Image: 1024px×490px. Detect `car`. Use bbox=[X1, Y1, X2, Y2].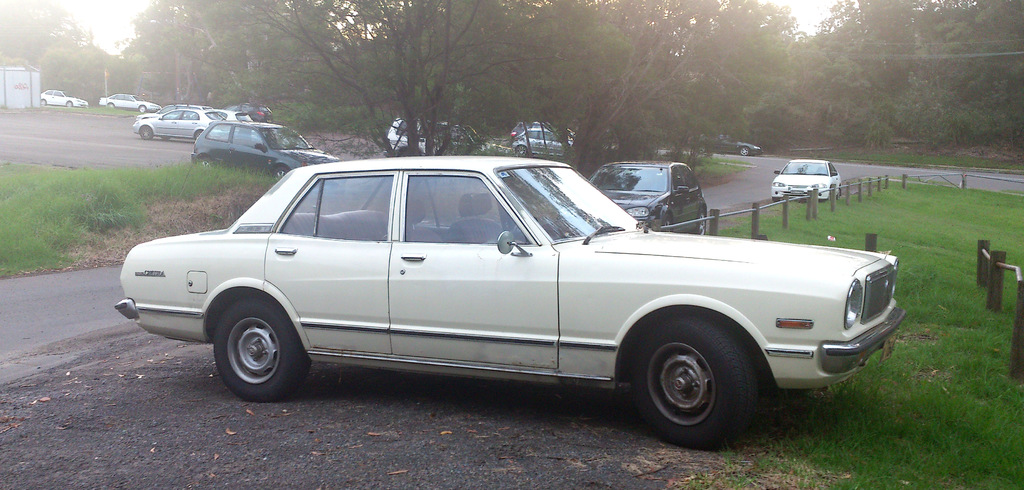
bbox=[584, 156, 707, 235].
